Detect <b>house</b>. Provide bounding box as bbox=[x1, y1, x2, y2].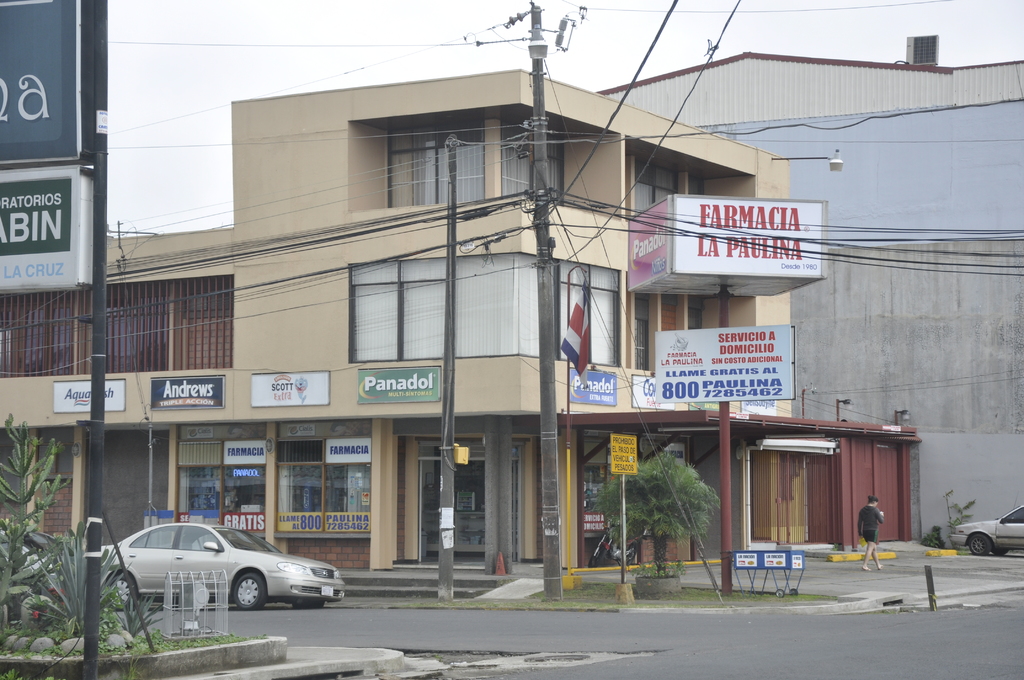
bbox=[100, 239, 263, 610].
